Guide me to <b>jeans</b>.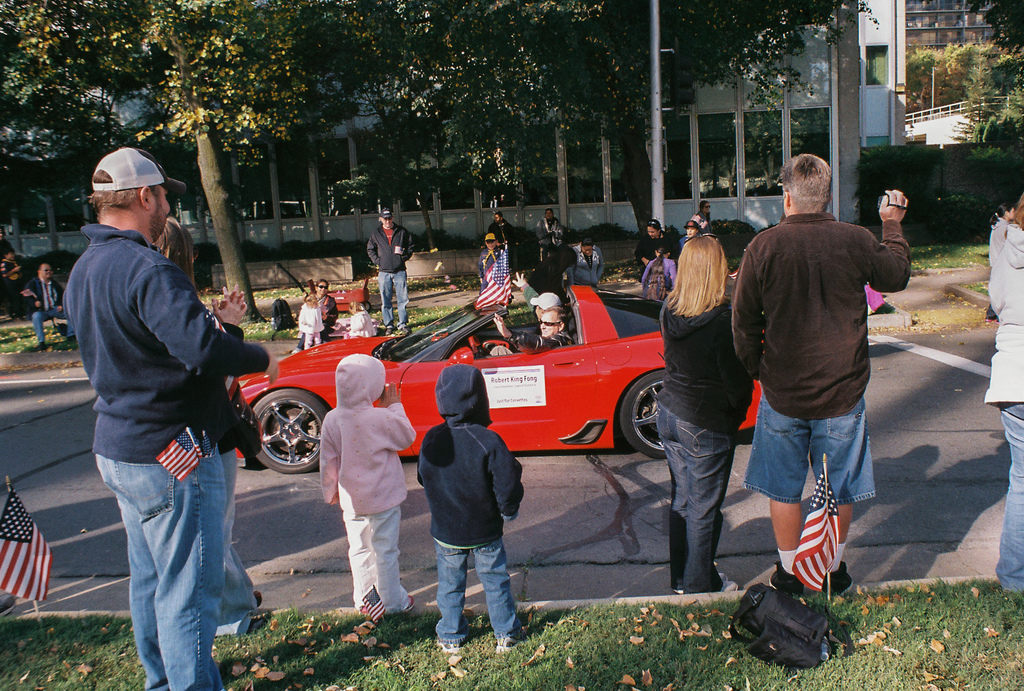
Guidance: x1=33, y1=308, x2=65, y2=342.
